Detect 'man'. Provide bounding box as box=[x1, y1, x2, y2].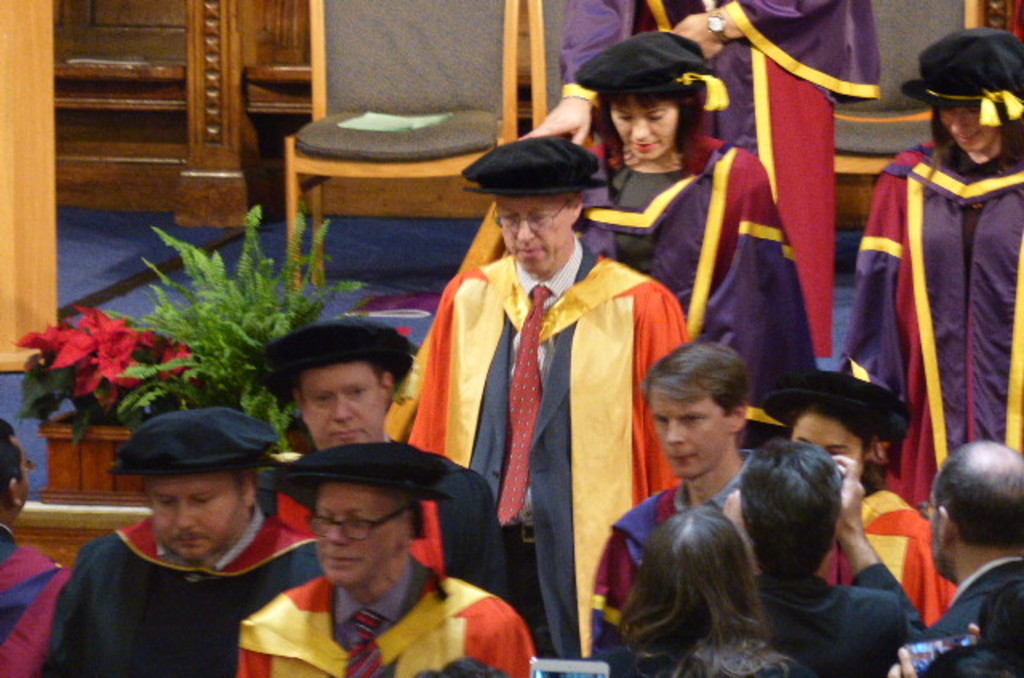
box=[0, 417, 69, 676].
